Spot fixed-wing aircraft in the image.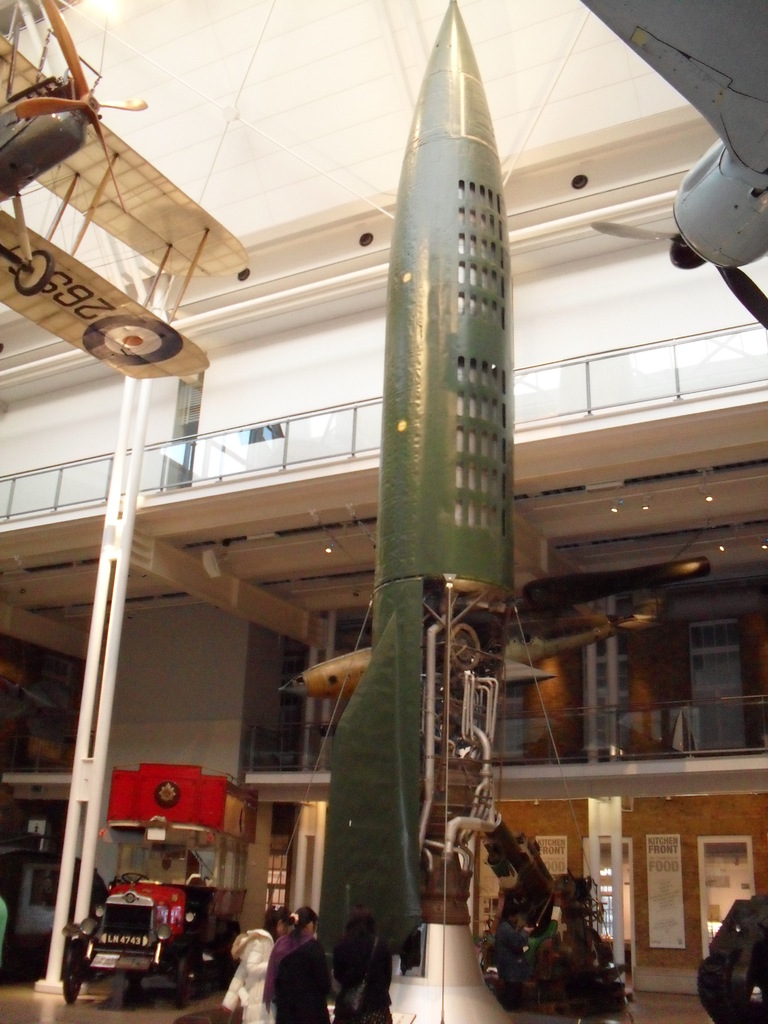
fixed-wing aircraft found at <box>583,0,767,330</box>.
